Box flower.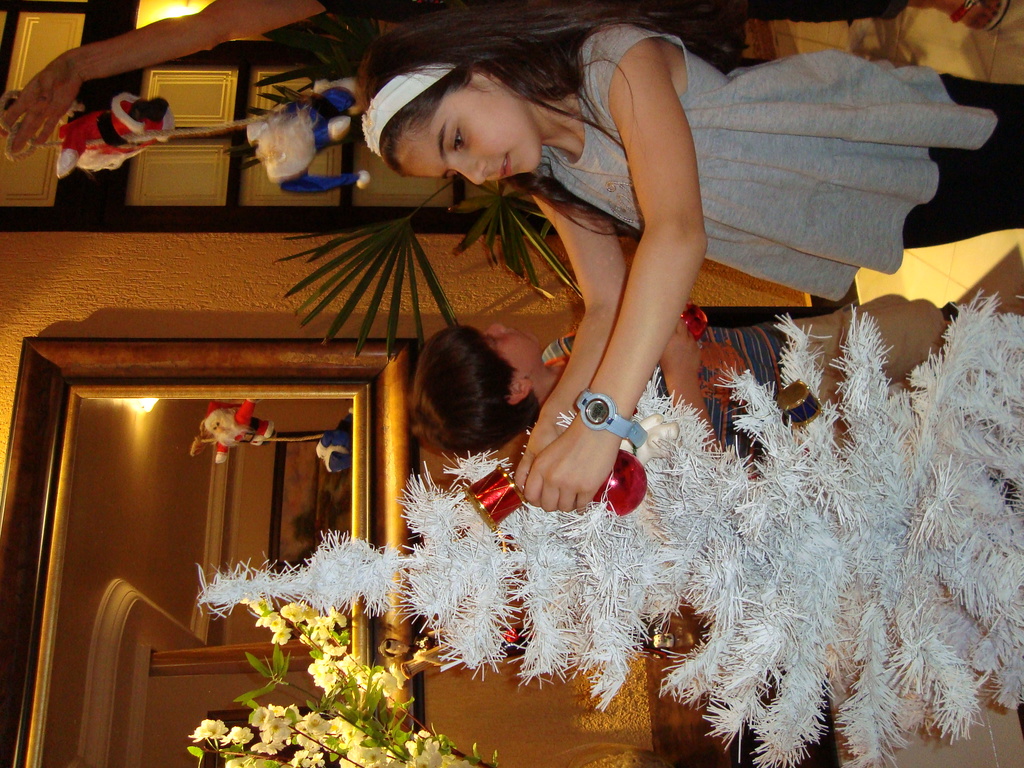
340, 746, 399, 767.
